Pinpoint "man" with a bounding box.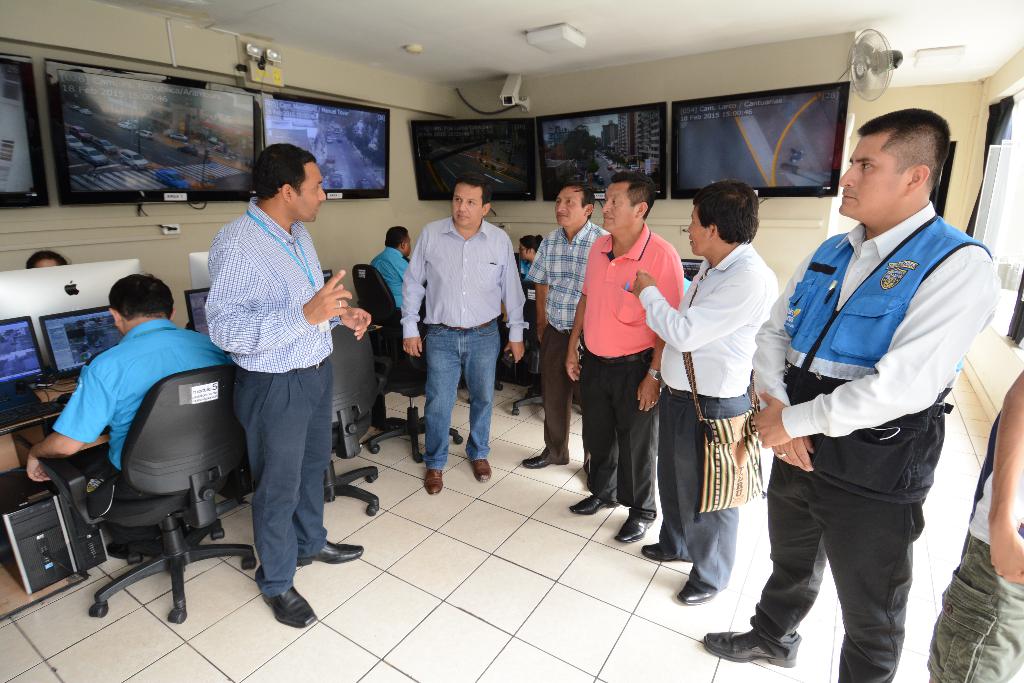
(623,178,783,611).
